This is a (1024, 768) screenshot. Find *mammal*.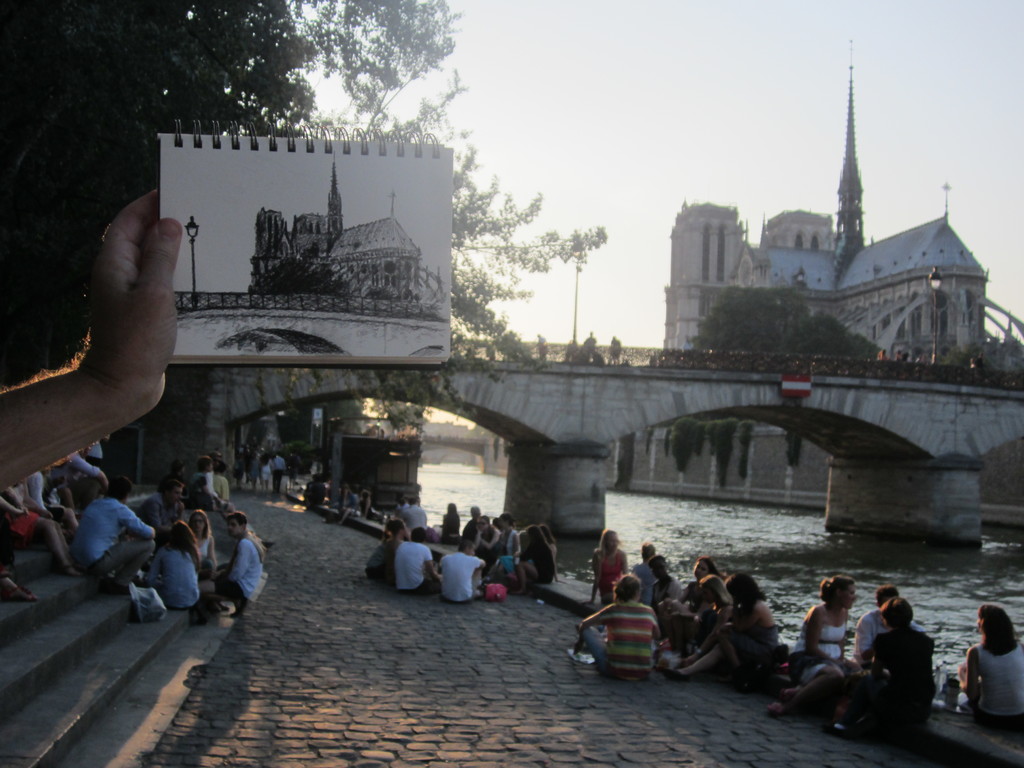
Bounding box: [x1=971, y1=358, x2=981, y2=369].
